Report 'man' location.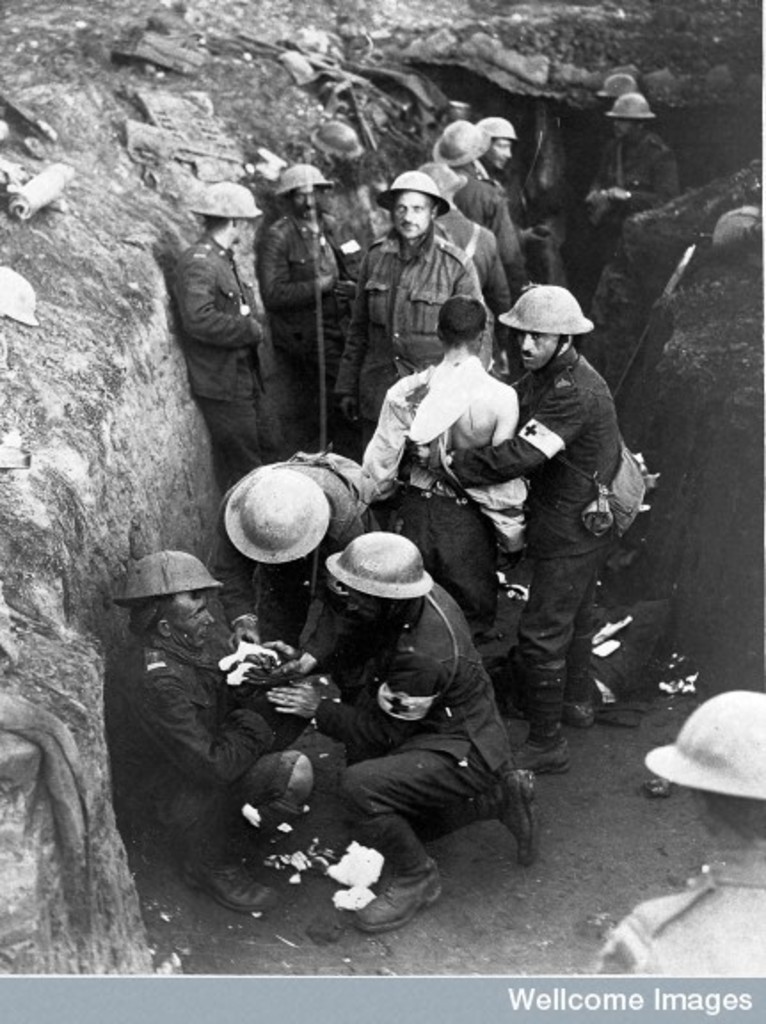
Report: [489,116,563,299].
